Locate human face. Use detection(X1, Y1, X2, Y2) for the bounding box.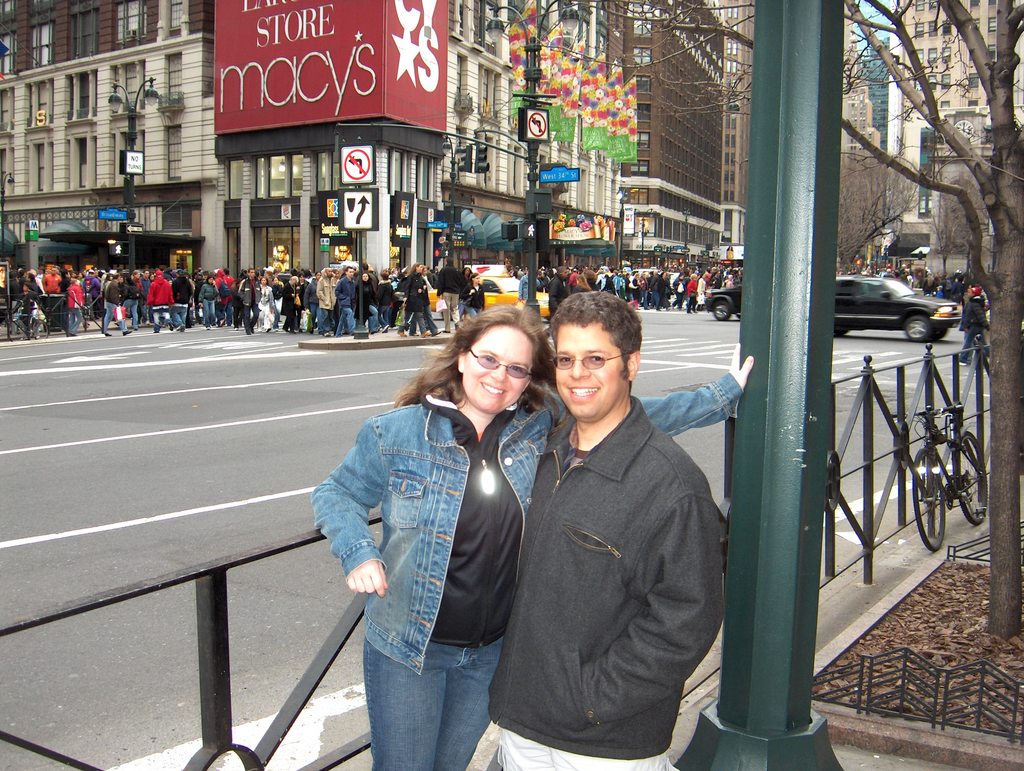
detection(443, 312, 540, 411).
